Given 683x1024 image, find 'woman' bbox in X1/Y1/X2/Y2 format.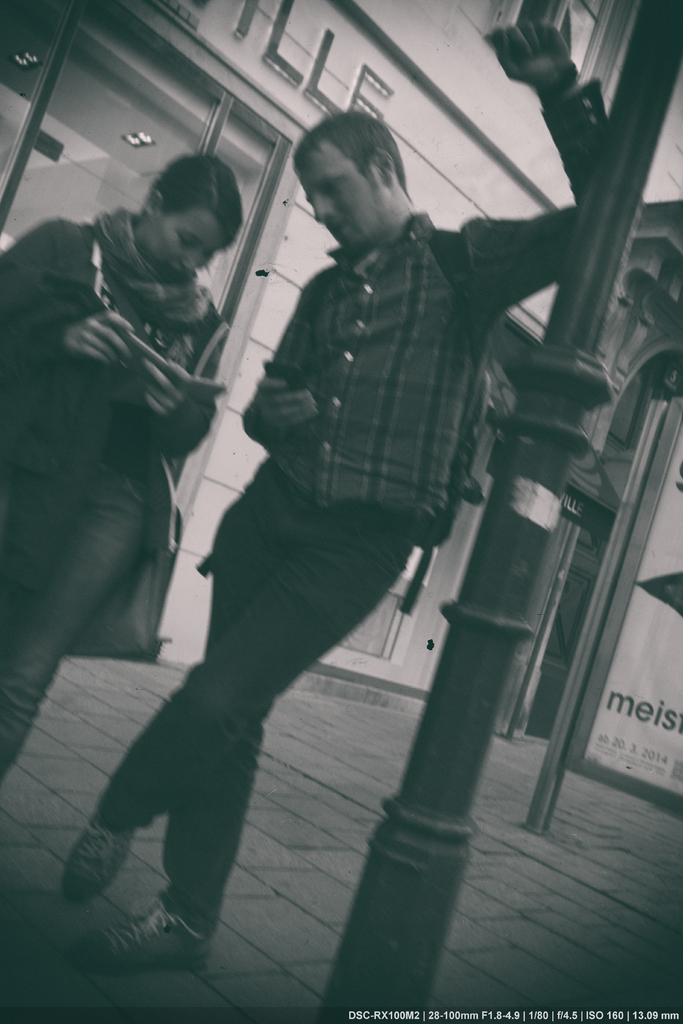
22/148/249/771.
